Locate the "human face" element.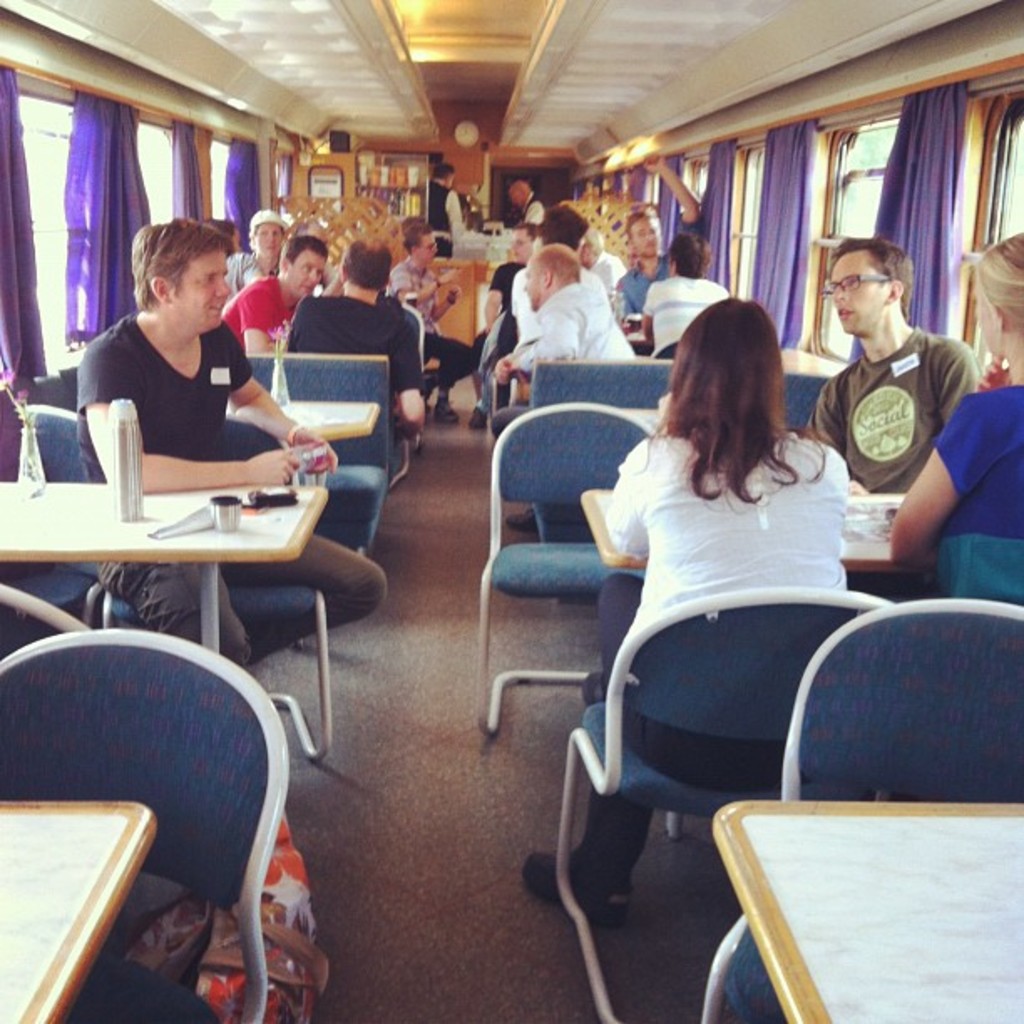
Element bbox: pyautogui.locateOnScreen(284, 244, 326, 303).
